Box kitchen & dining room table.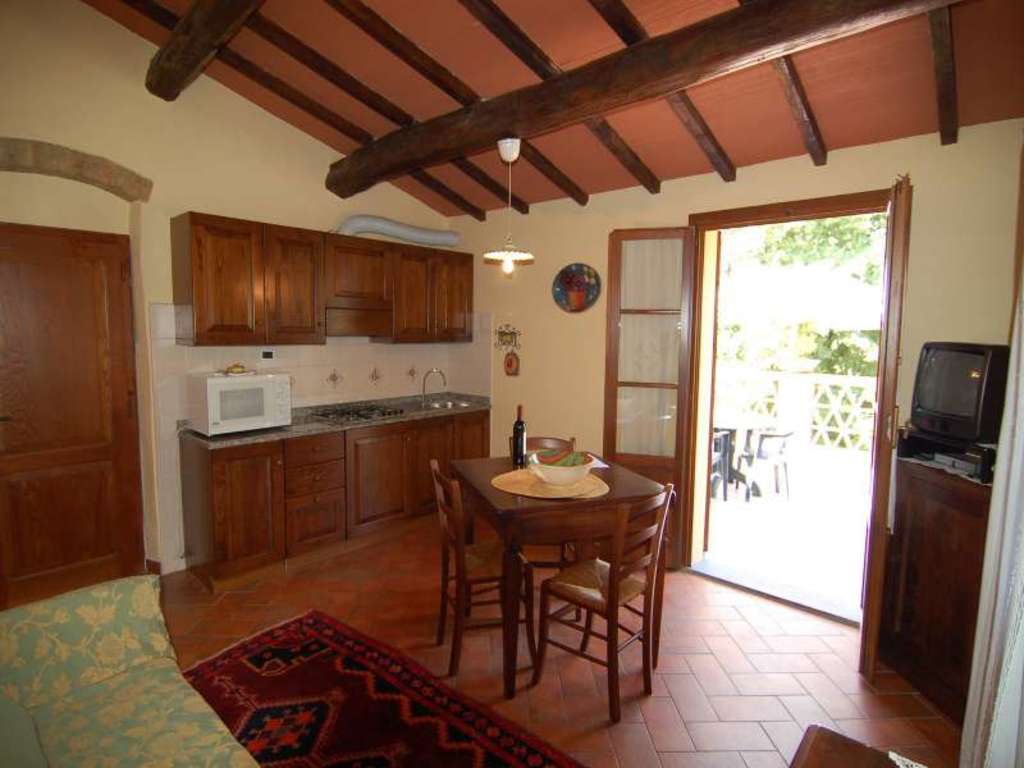
bbox=(440, 458, 687, 701).
